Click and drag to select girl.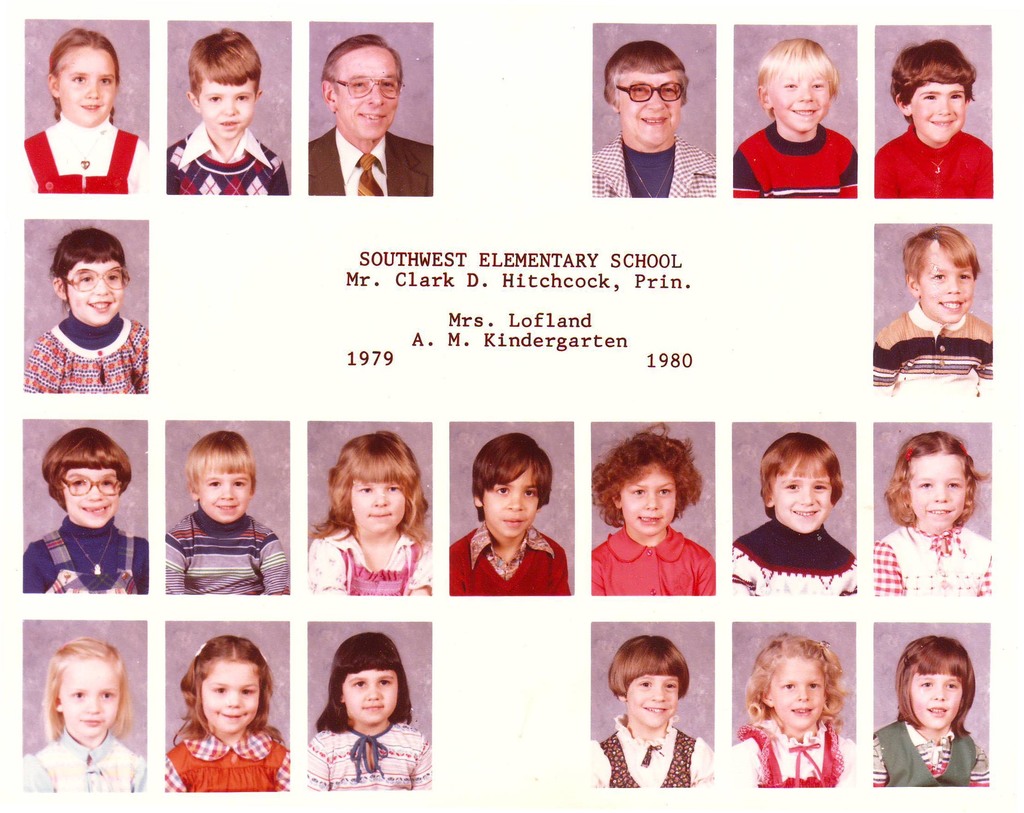
Selection: [592, 526, 716, 599].
